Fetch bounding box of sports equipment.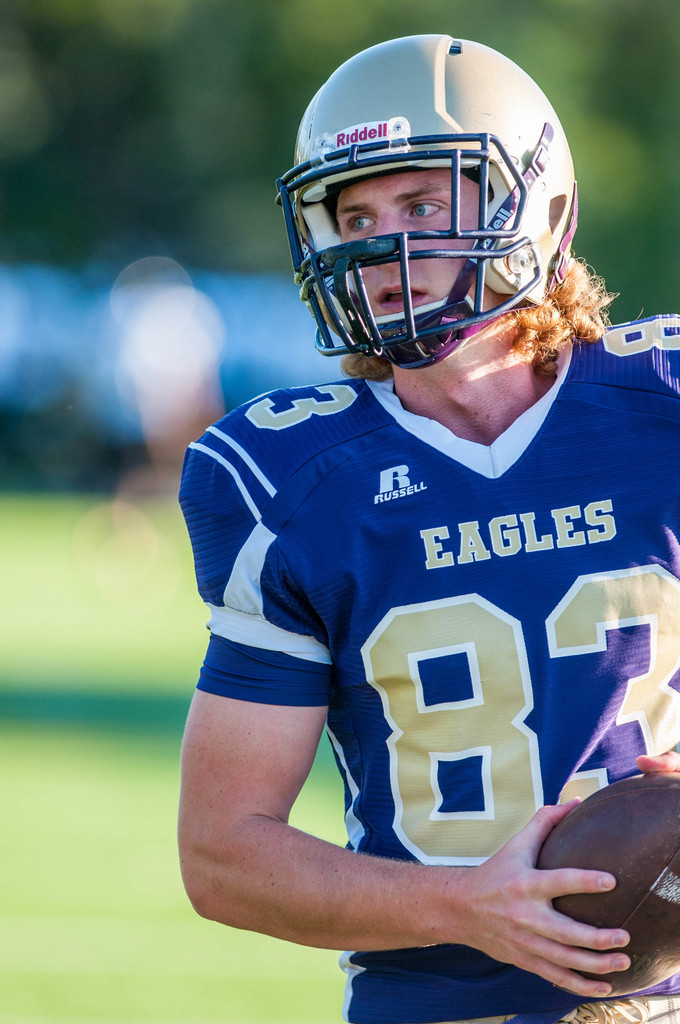
Bbox: box(539, 776, 679, 1000).
